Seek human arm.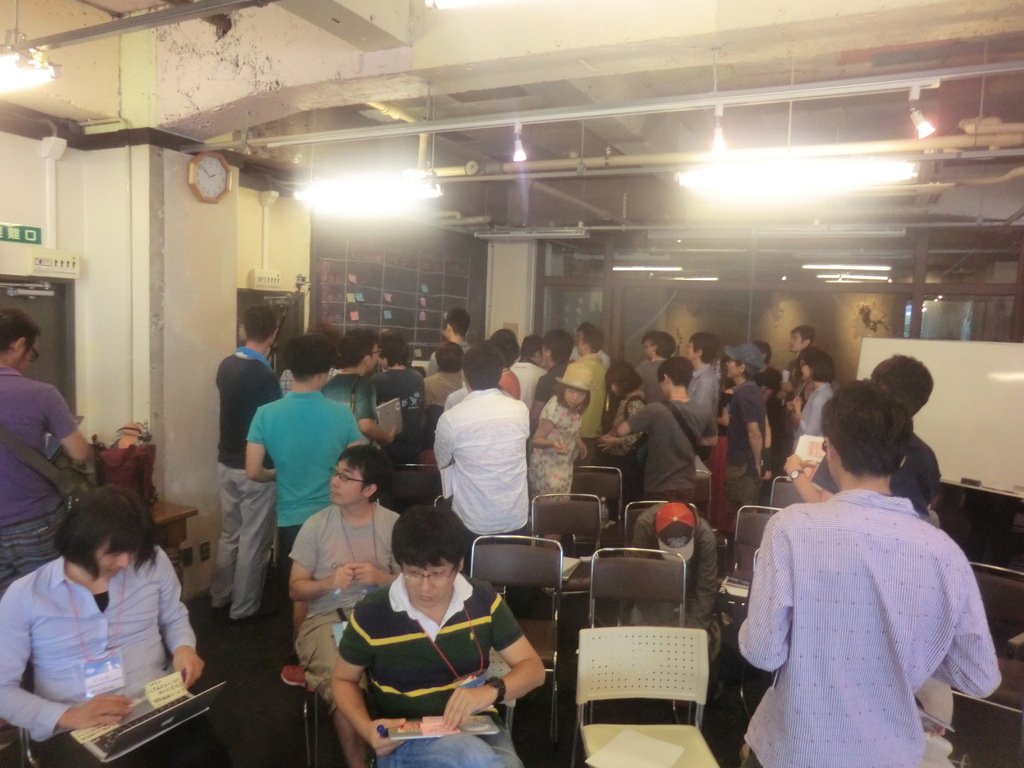
x1=0, y1=575, x2=132, y2=742.
